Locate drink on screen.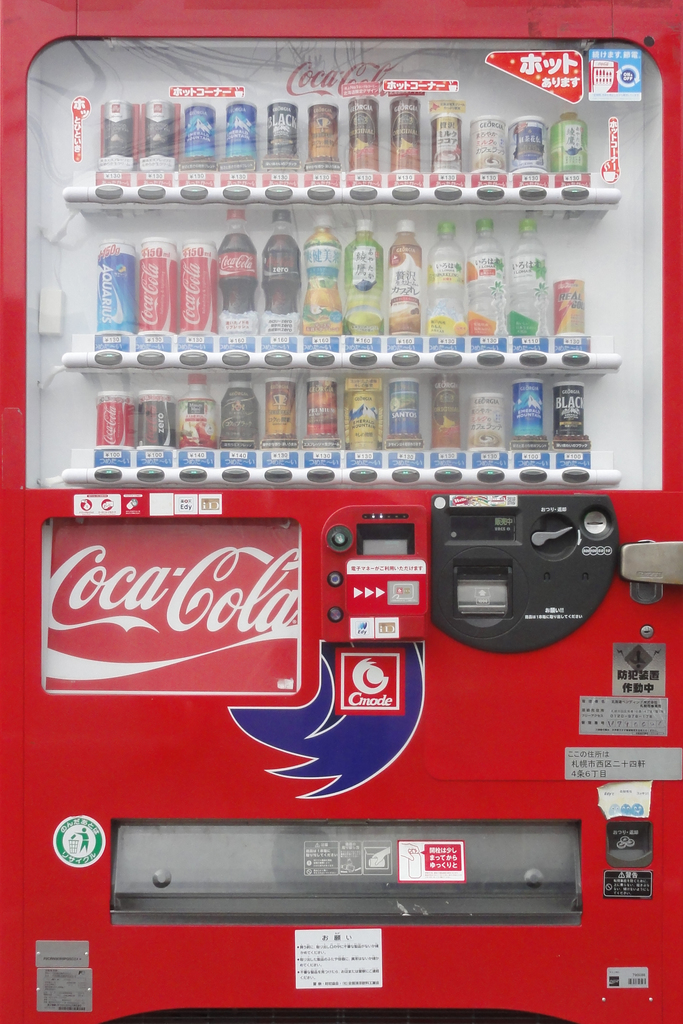
On screen at <region>302, 228, 350, 341</region>.
